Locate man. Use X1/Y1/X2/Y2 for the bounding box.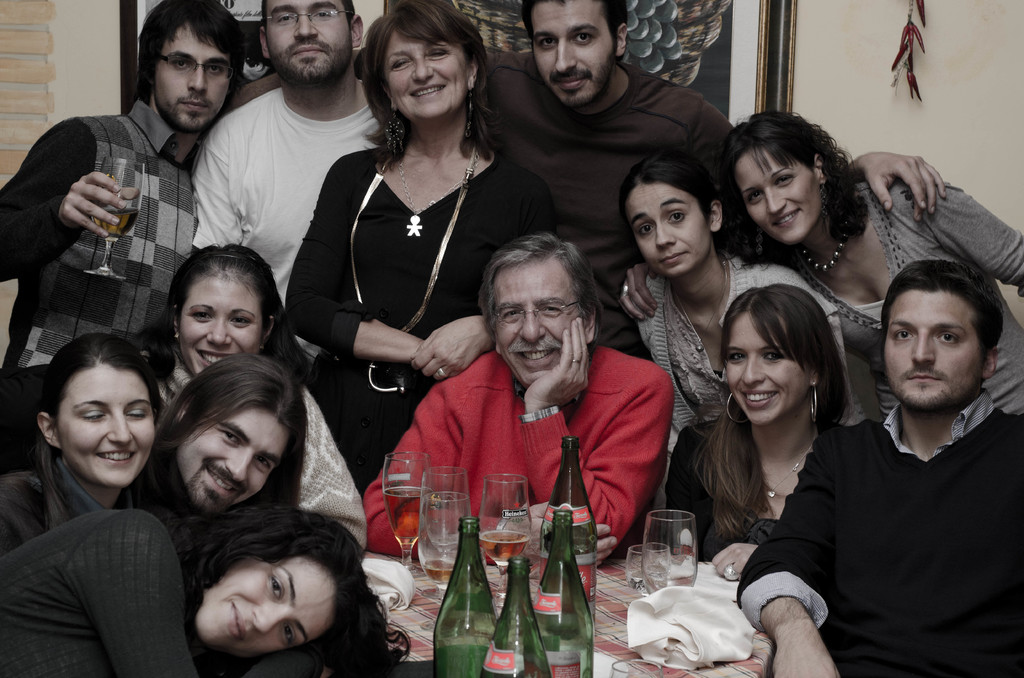
362/230/696/562.
